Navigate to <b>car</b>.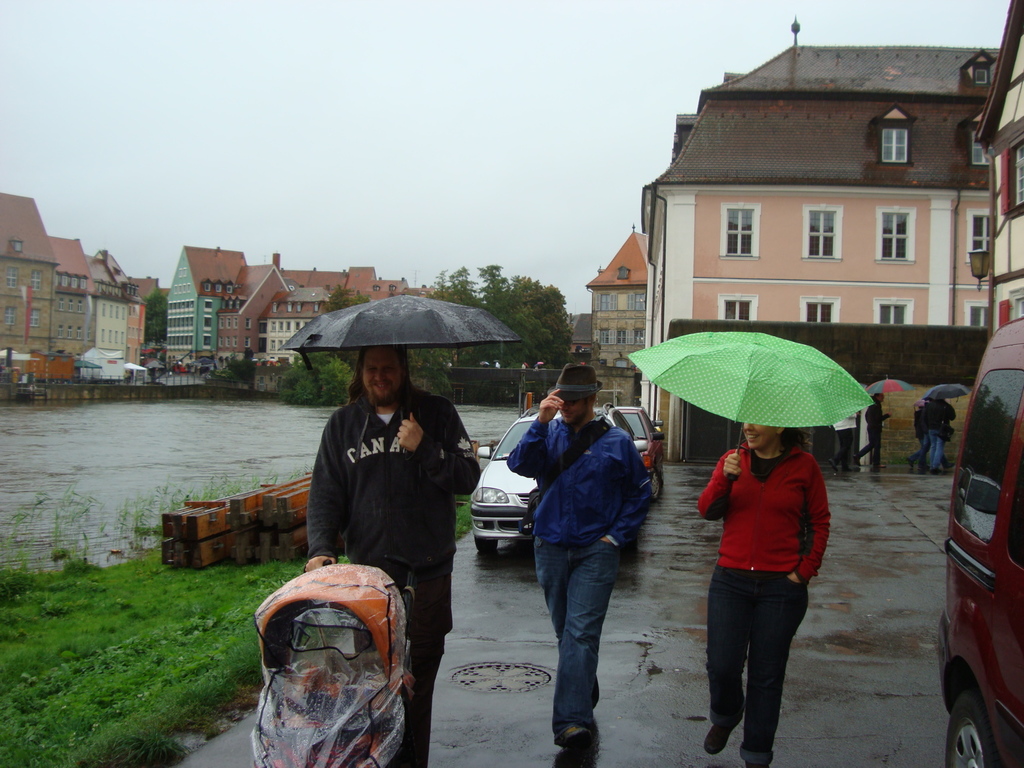
Navigation target: 615/407/663/427.
